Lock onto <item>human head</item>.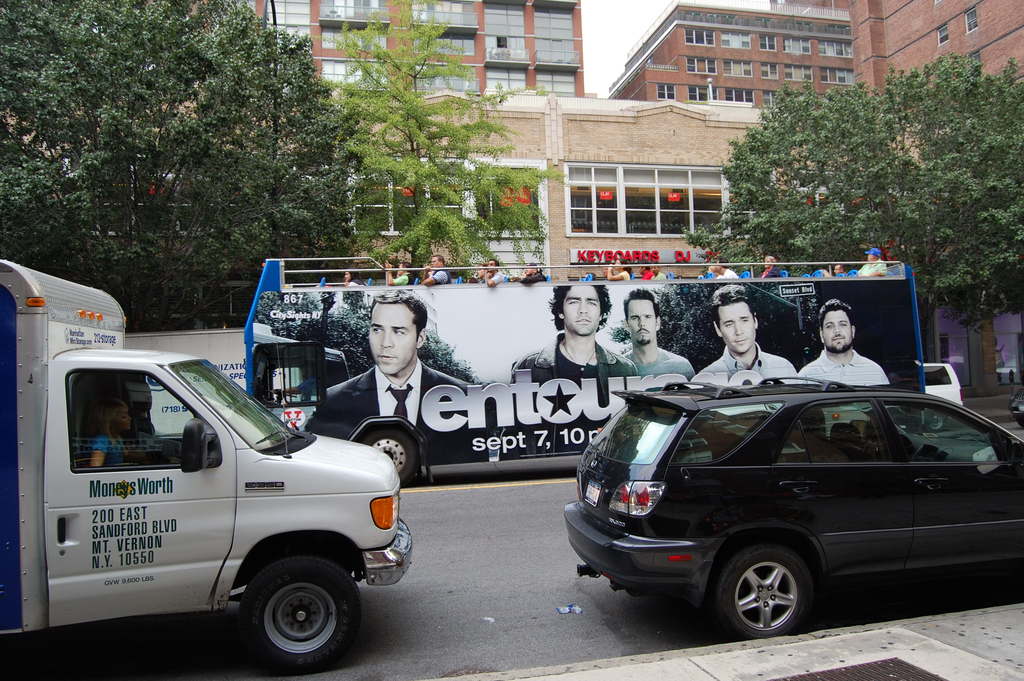
Locked: [614,256,626,269].
